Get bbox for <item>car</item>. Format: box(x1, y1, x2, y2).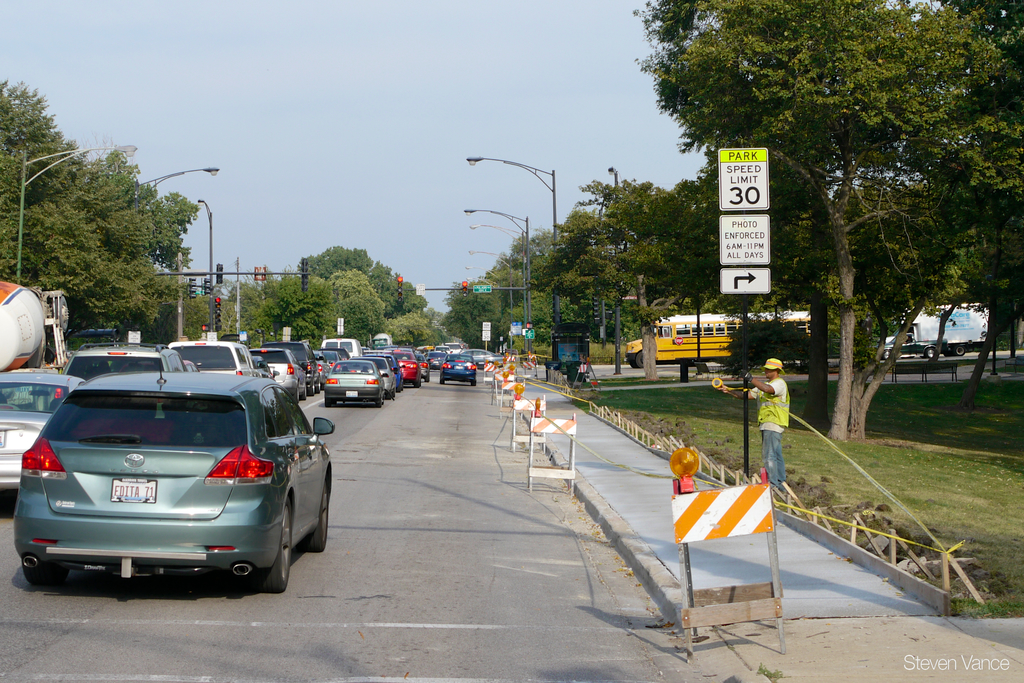
box(414, 352, 430, 381).
